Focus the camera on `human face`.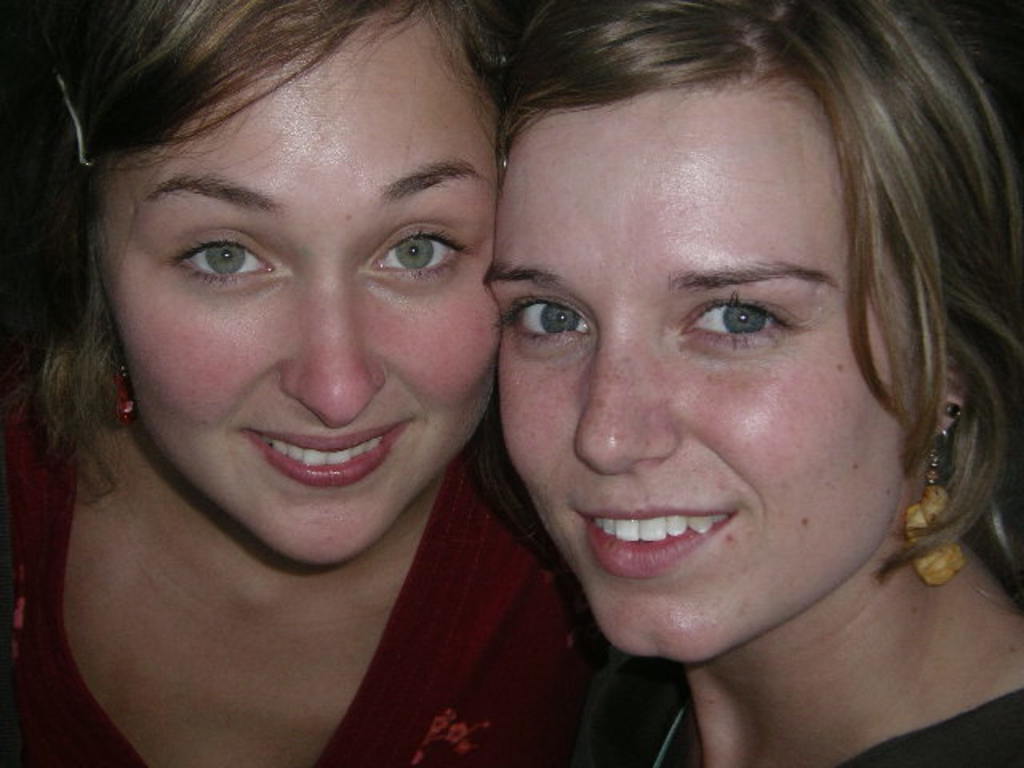
Focus region: Rect(98, 0, 502, 565).
